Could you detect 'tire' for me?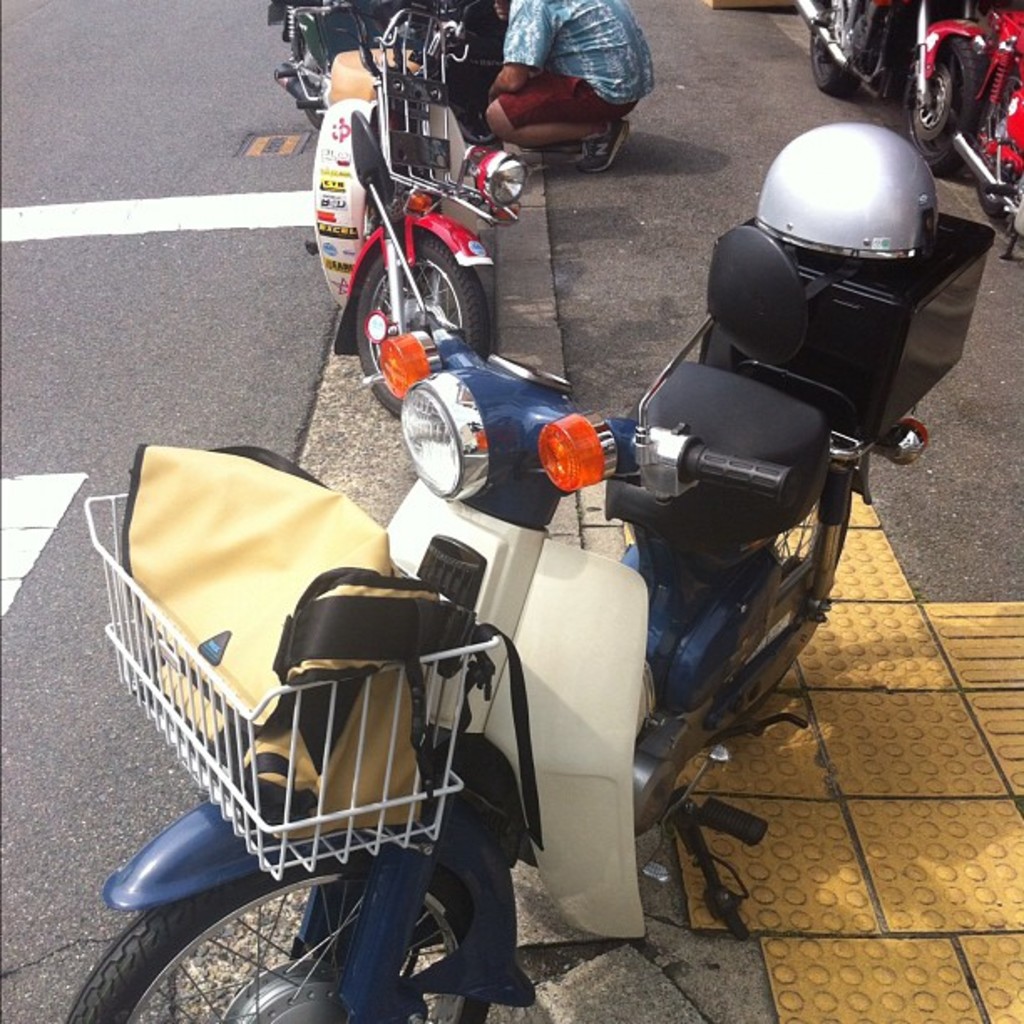
Detection result: 353, 231, 489, 423.
